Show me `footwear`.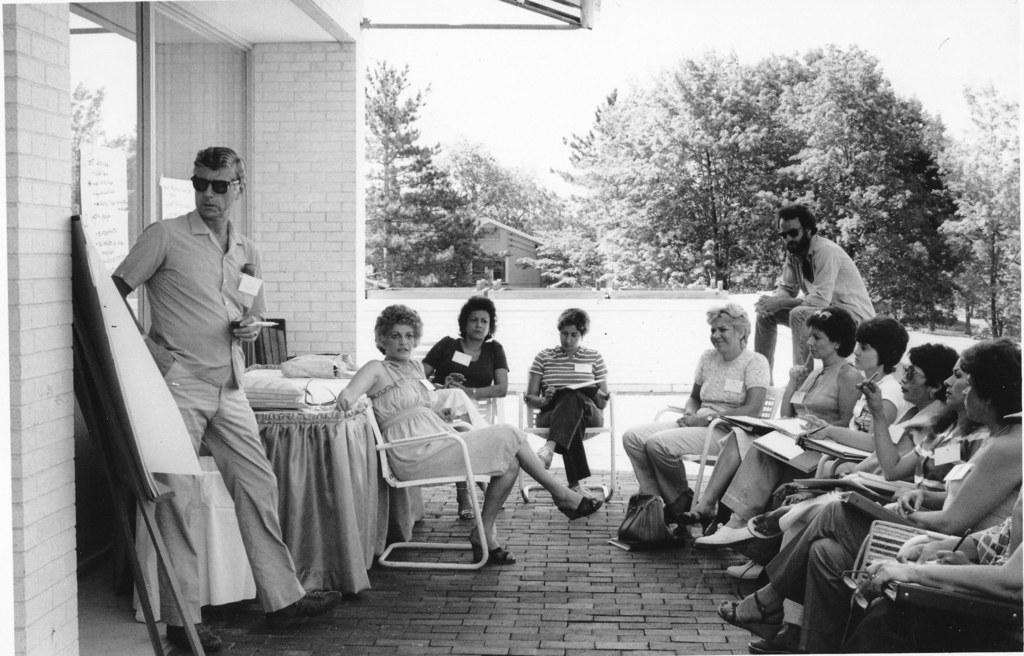
`footwear` is here: <bbox>533, 439, 557, 468</bbox>.
